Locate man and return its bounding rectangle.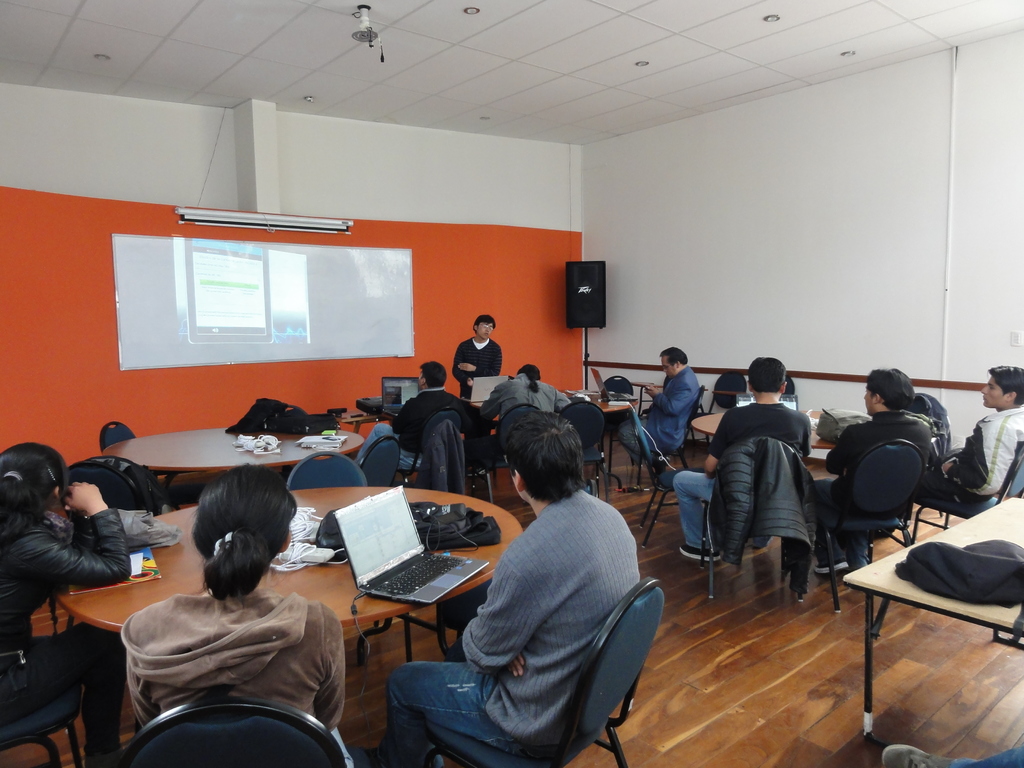
left=817, top=369, right=941, bottom=589.
